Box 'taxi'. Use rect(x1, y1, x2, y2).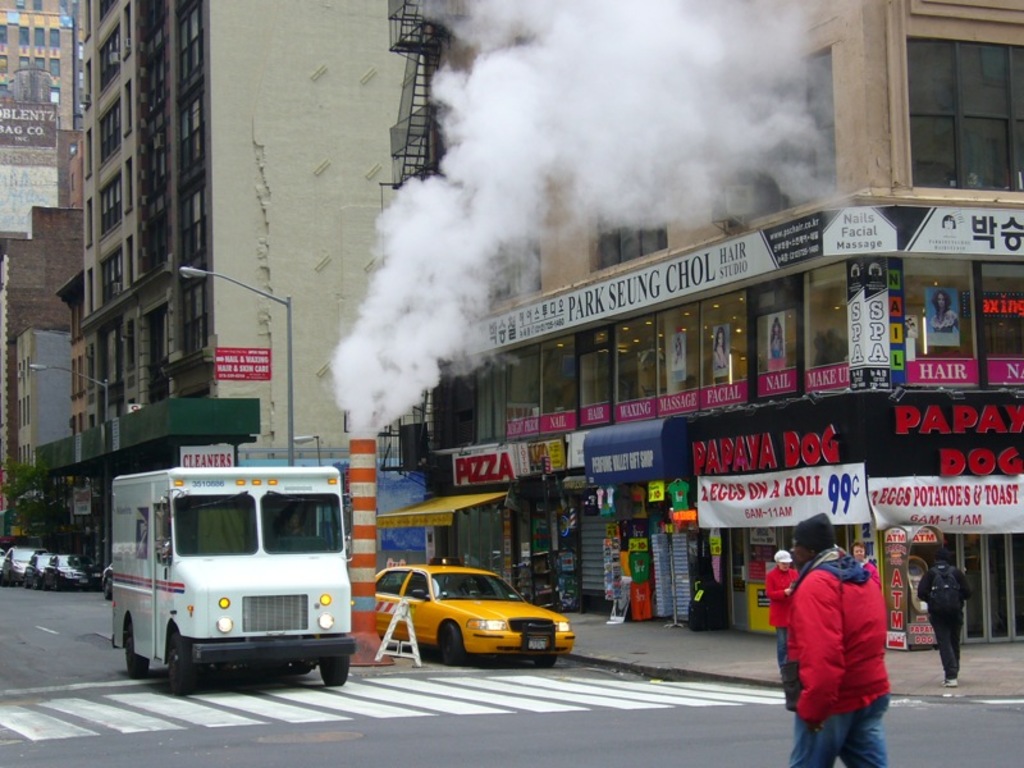
rect(353, 563, 568, 680).
